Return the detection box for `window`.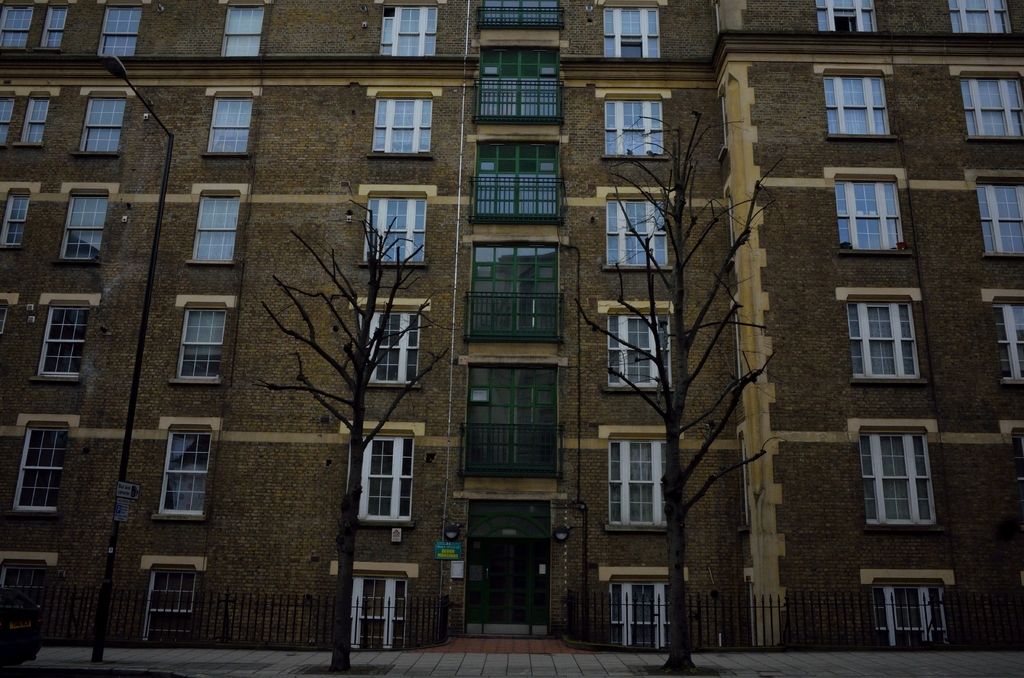
<region>961, 79, 1023, 136</region>.
